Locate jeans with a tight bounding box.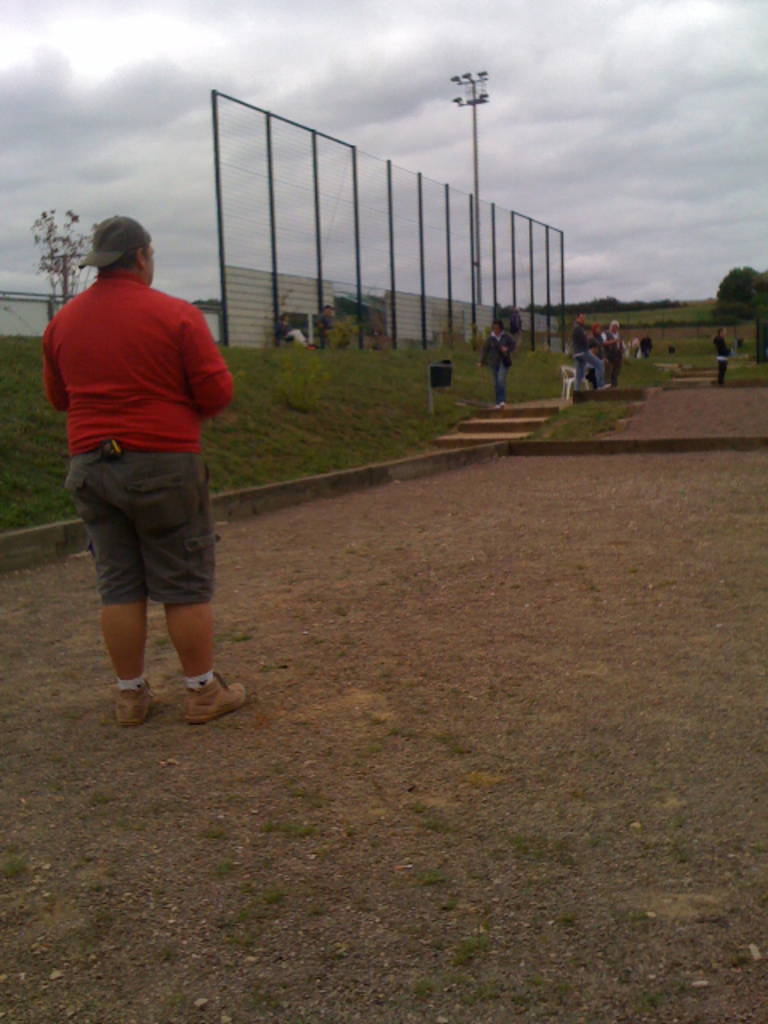
bbox=[488, 365, 507, 400].
